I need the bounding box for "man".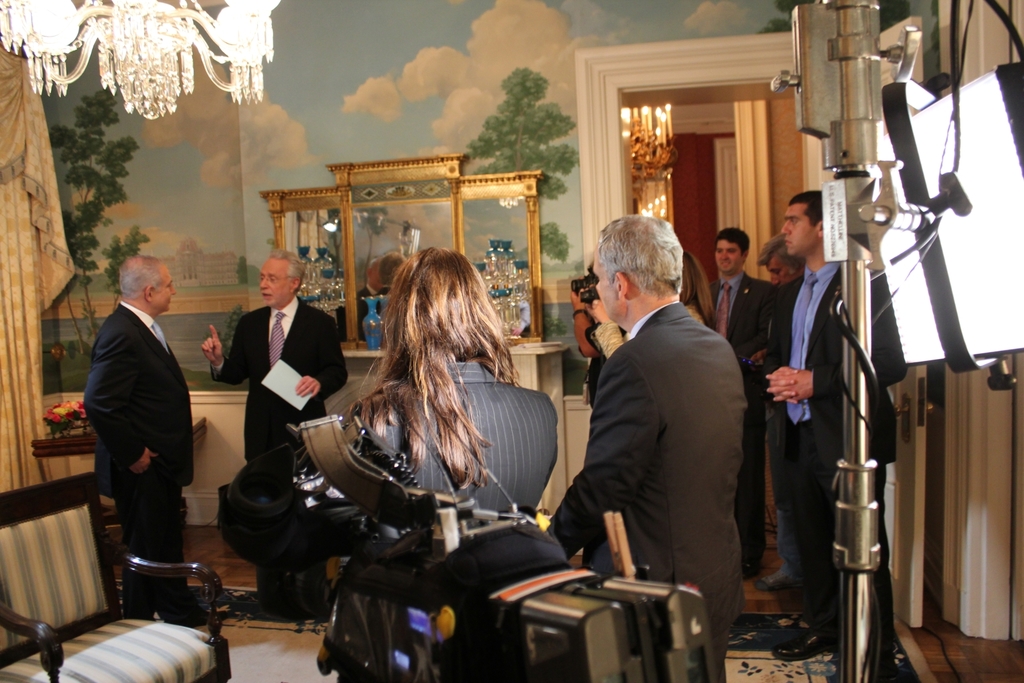
Here it is: [x1=196, y1=256, x2=348, y2=618].
